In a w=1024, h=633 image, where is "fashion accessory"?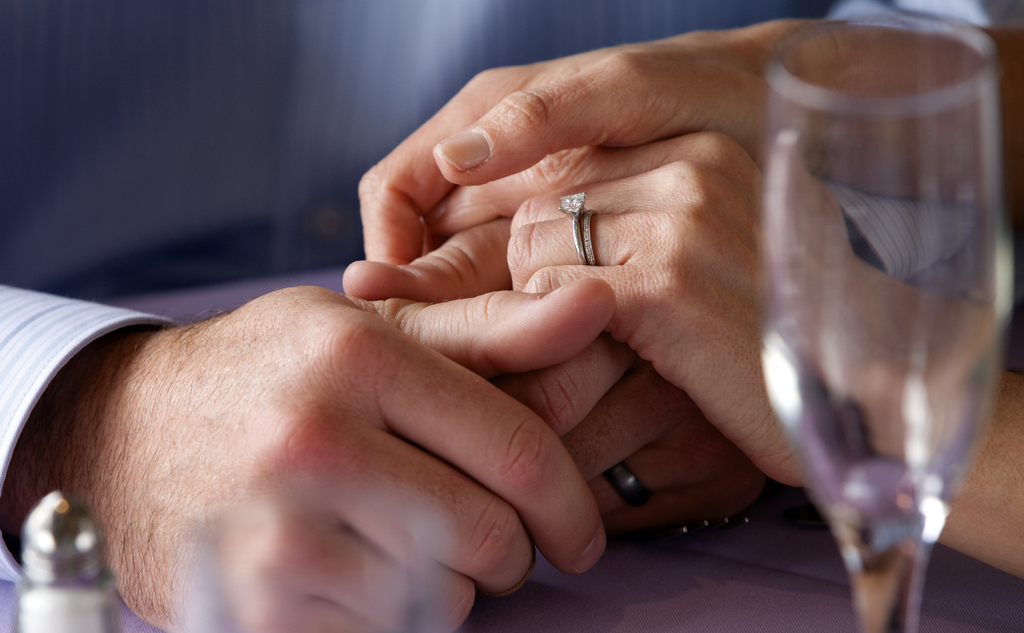
[557,191,601,264].
